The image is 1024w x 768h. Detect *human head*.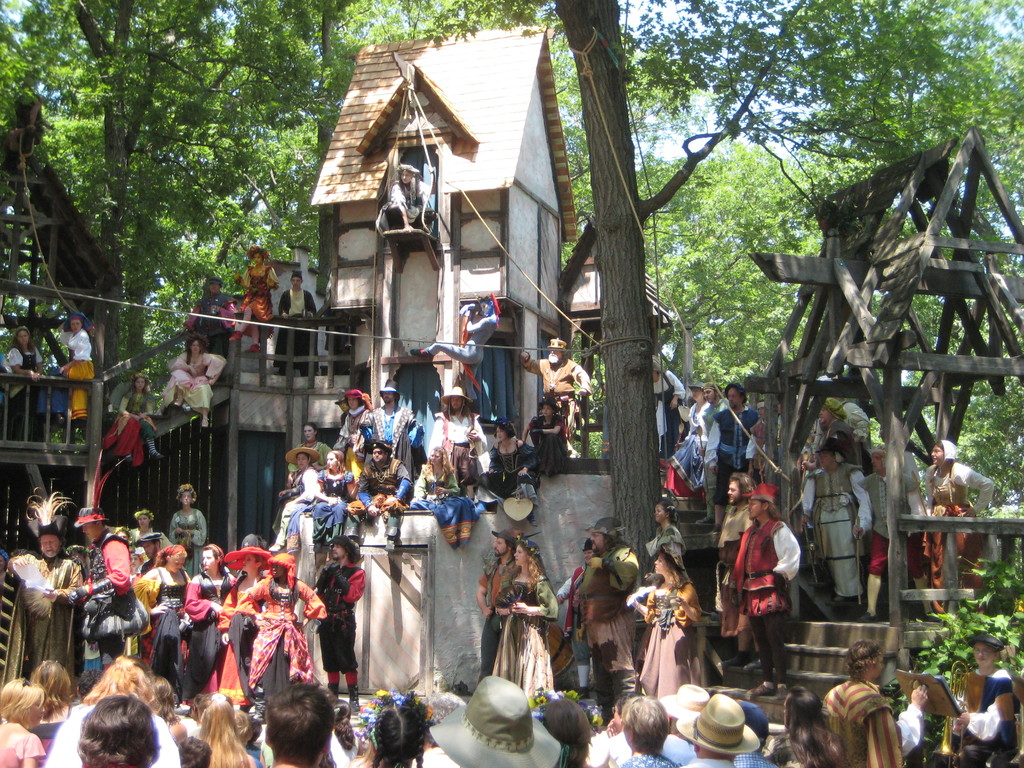
Detection: [left=28, top=657, right=70, bottom=707].
